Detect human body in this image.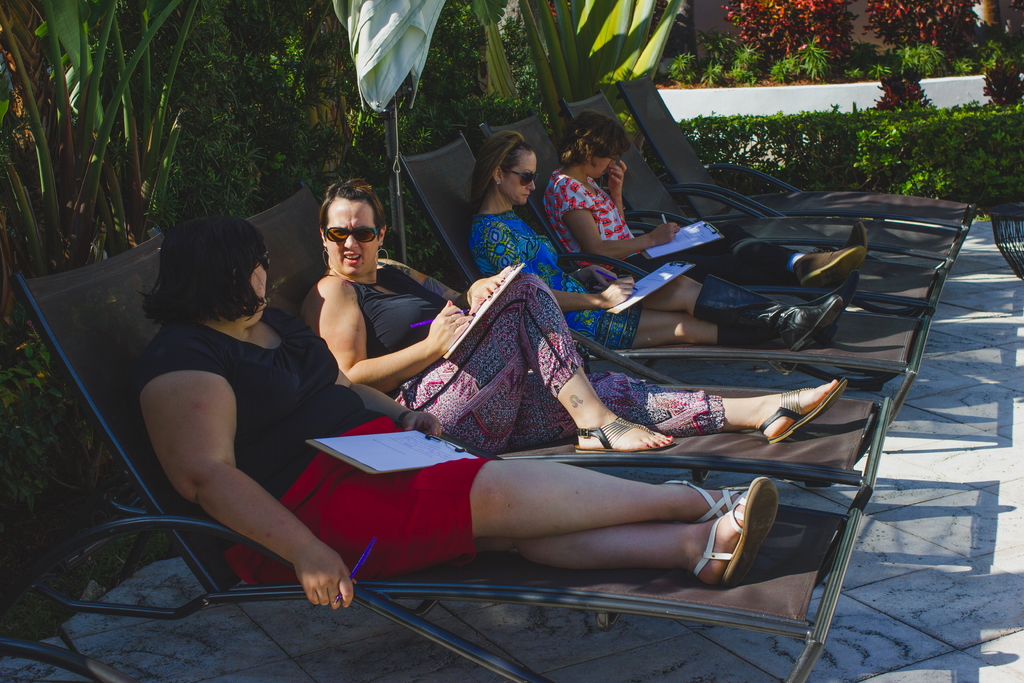
Detection: [x1=134, y1=214, x2=781, y2=614].
